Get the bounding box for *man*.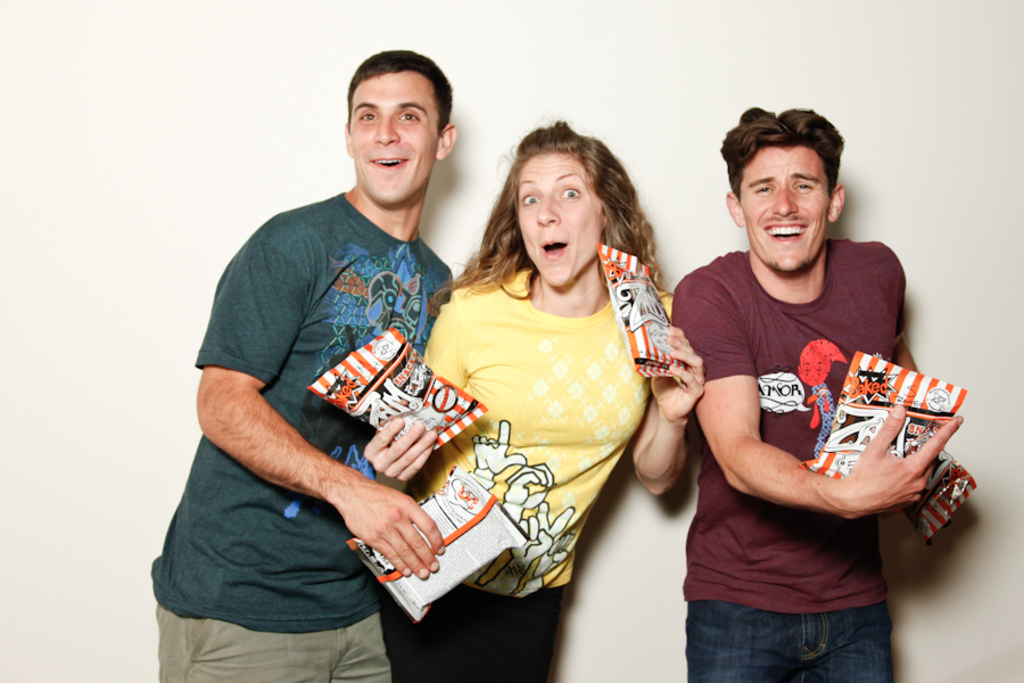
rect(143, 43, 466, 682).
